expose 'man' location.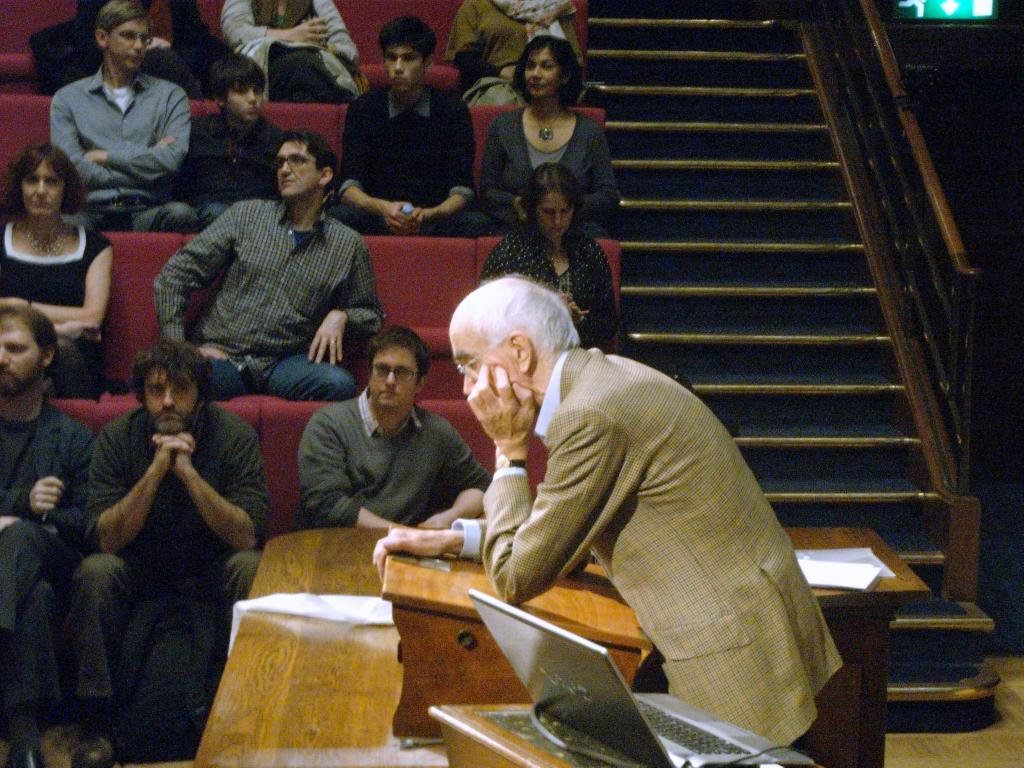
Exposed at 372,269,846,751.
